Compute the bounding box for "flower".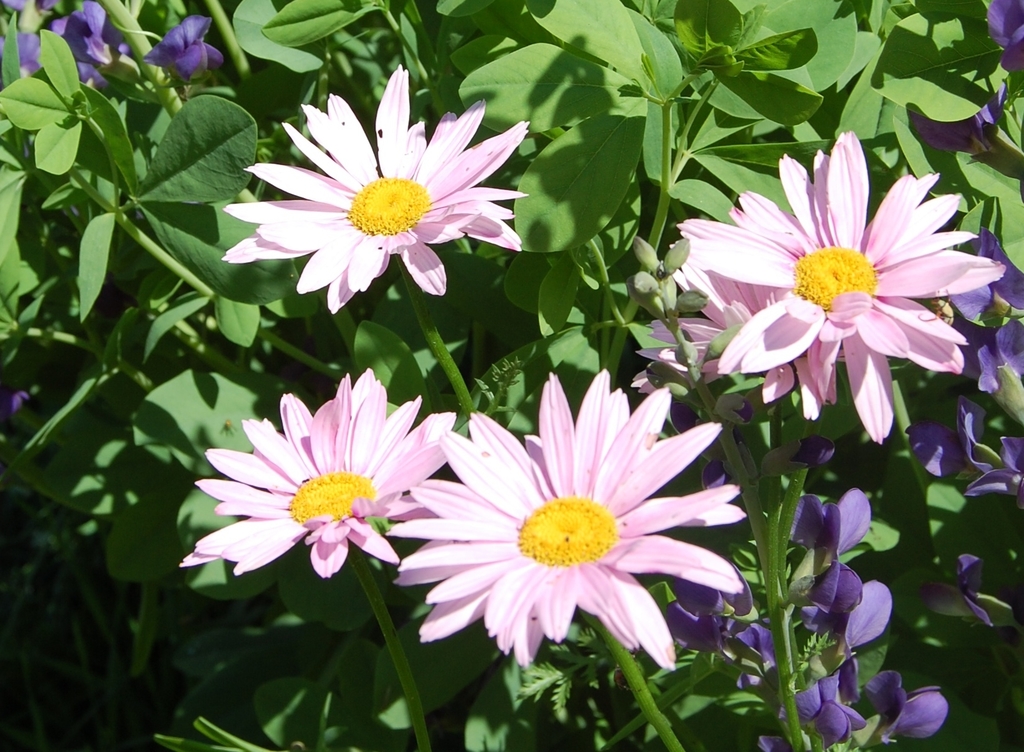
{"left": 906, "top": 397, "right": 1000, "bottom": 478}.
